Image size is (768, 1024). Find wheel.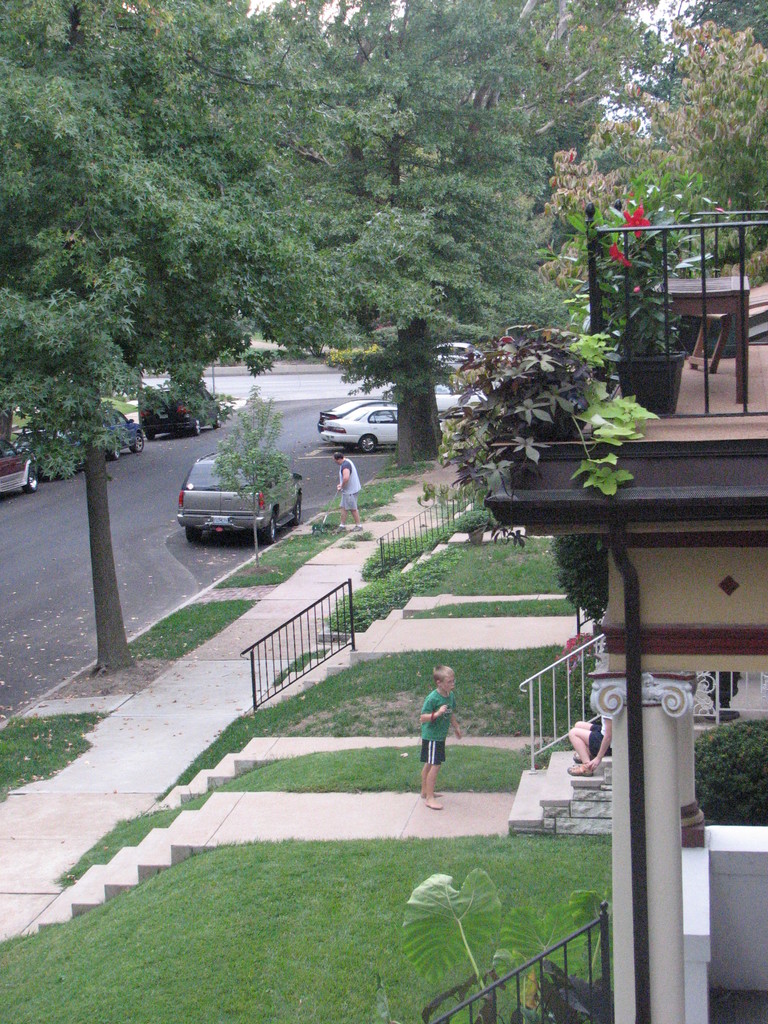
l=107, t=443, r=123, b=462.
